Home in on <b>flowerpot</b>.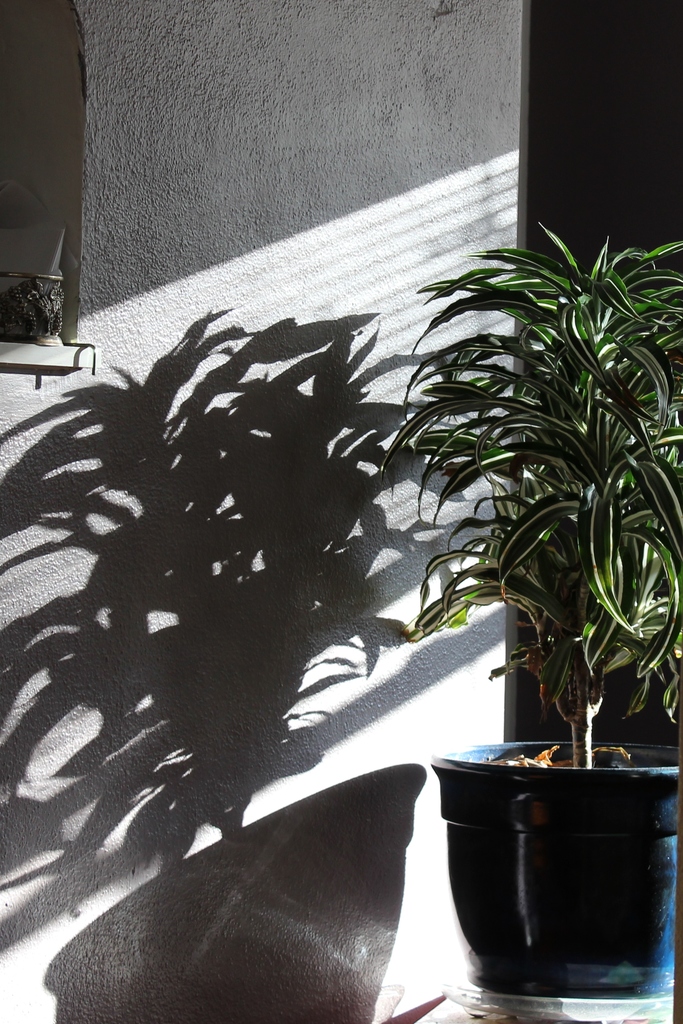
Homed in at Rect(430, 742, 679, 998).
